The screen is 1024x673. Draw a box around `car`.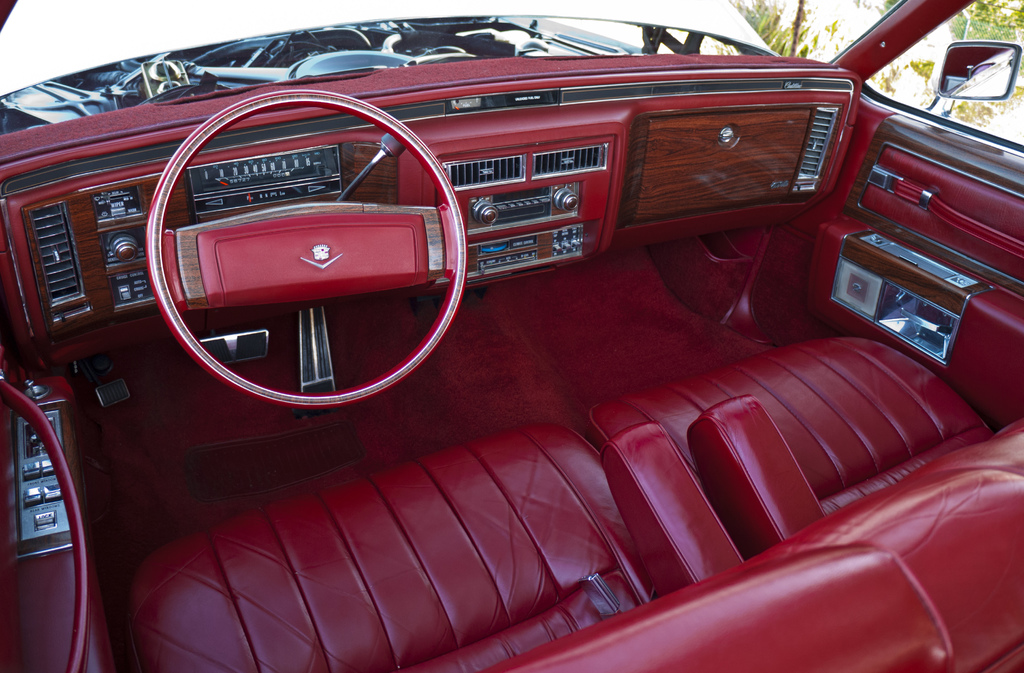
x1=0, y1=0, x2=1023, y2=672.
